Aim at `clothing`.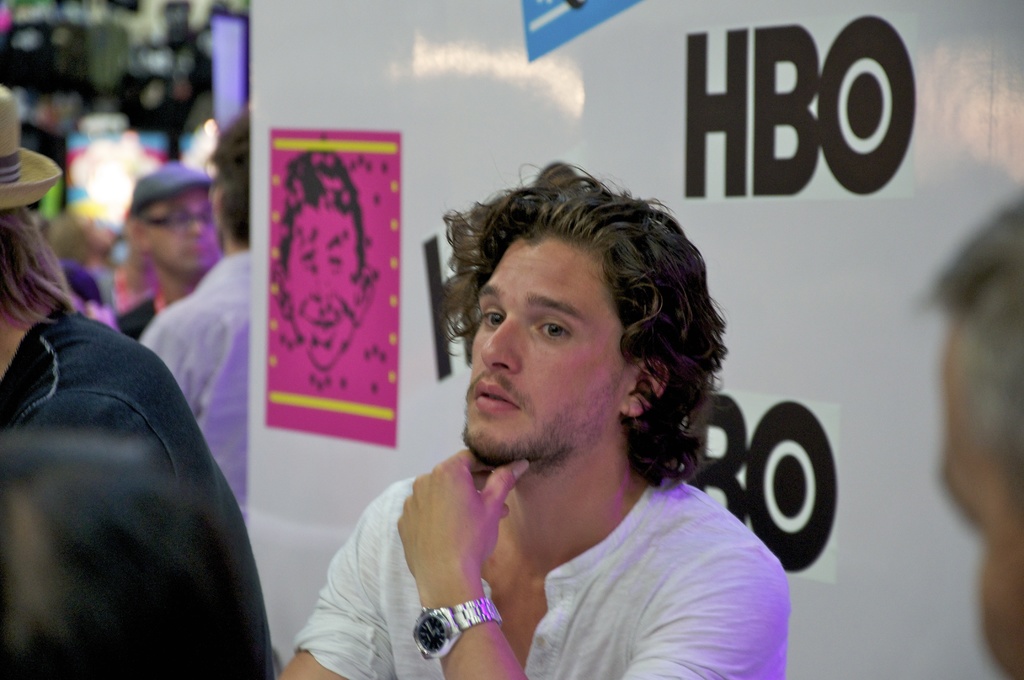
Aimed at region(0, 307, 246, 512).
